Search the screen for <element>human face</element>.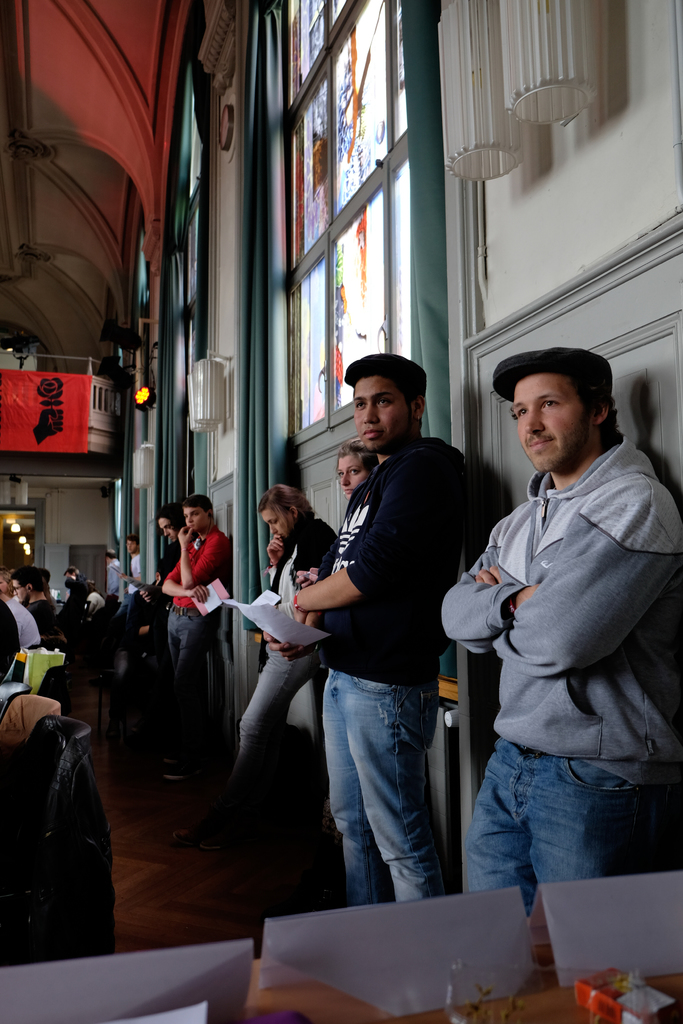
Found at x1=339, y1=456, x2=372, y2=502.
